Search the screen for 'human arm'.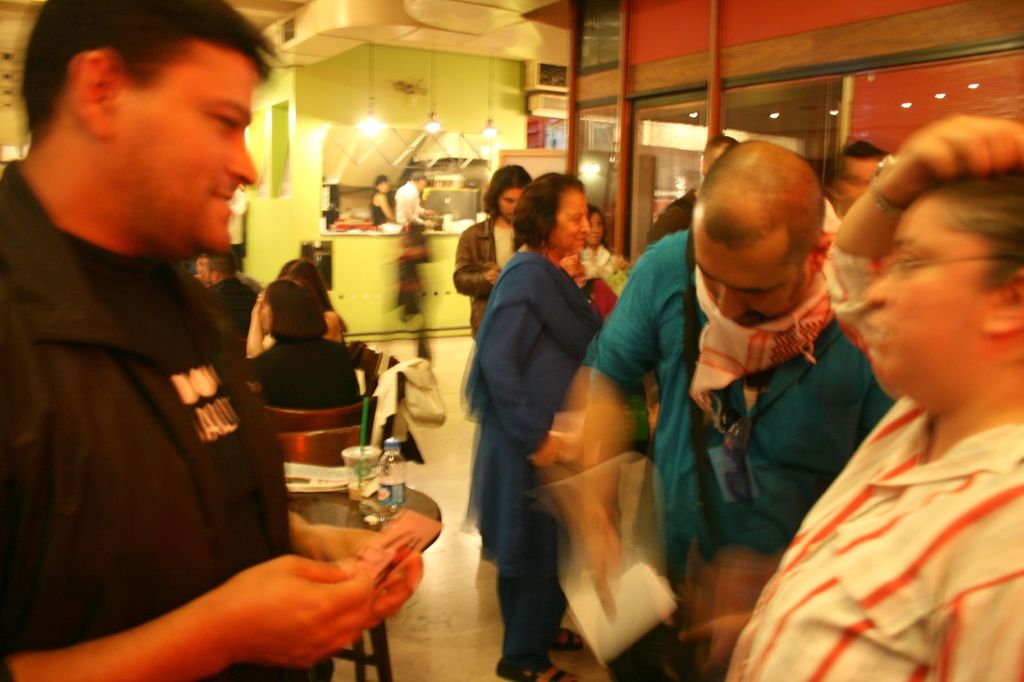
Found at <bbox>545, 235, 668, 631</bbox>.
